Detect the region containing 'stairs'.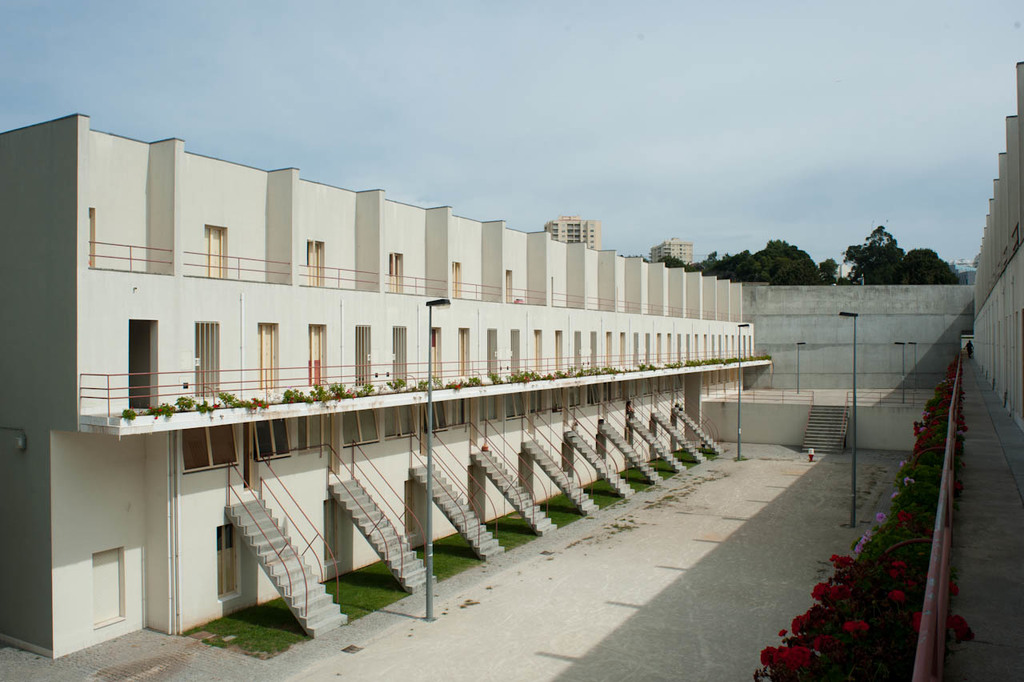
x1=473, y1=451, x2=558, y2=529.
